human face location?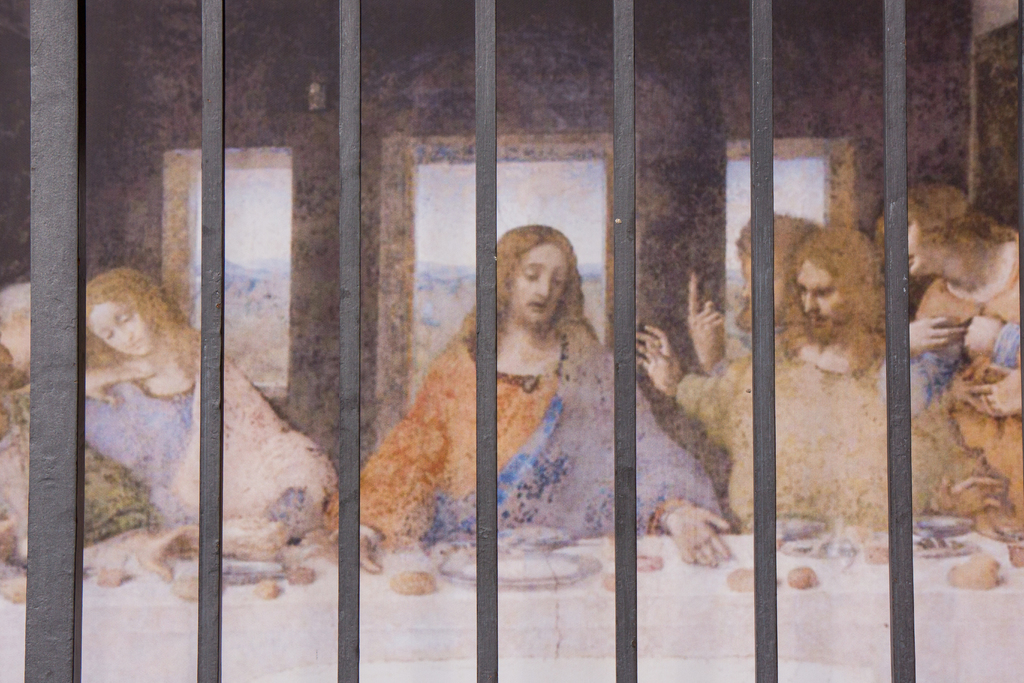
box(795, 251, 841, 336)
